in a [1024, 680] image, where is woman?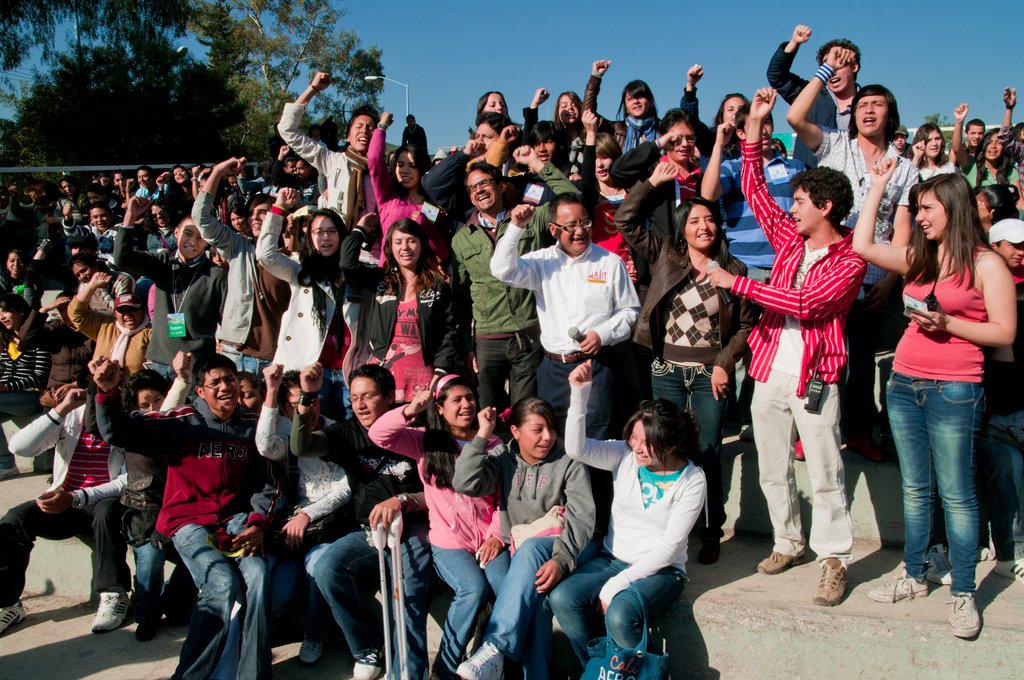
x1=158 y1=161 x2=193 y2=220.
